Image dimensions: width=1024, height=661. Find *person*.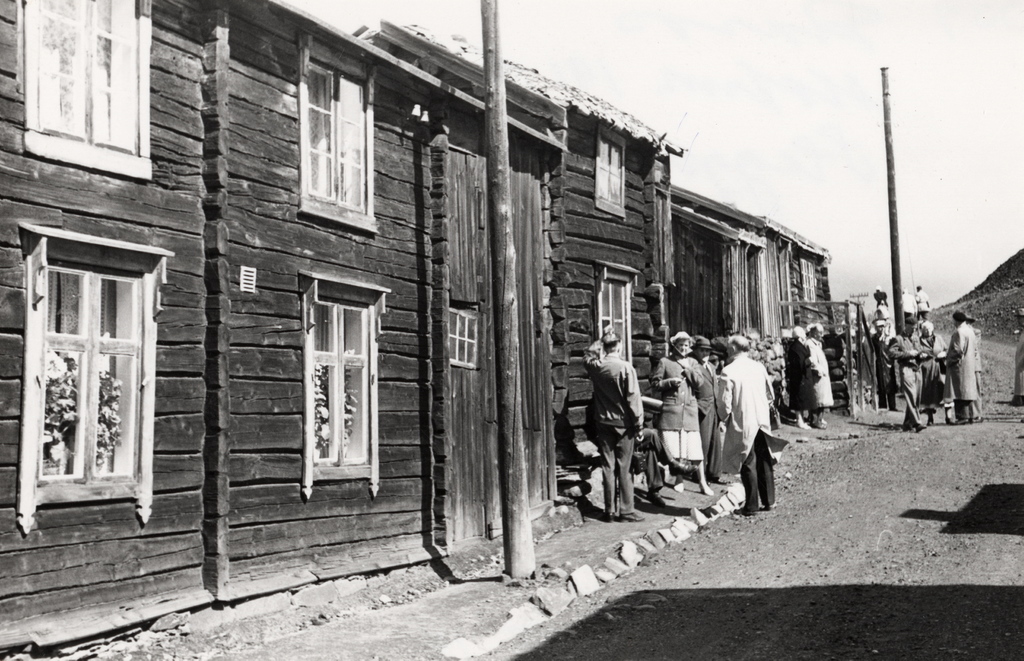
box(785, 327, 825, 428).
